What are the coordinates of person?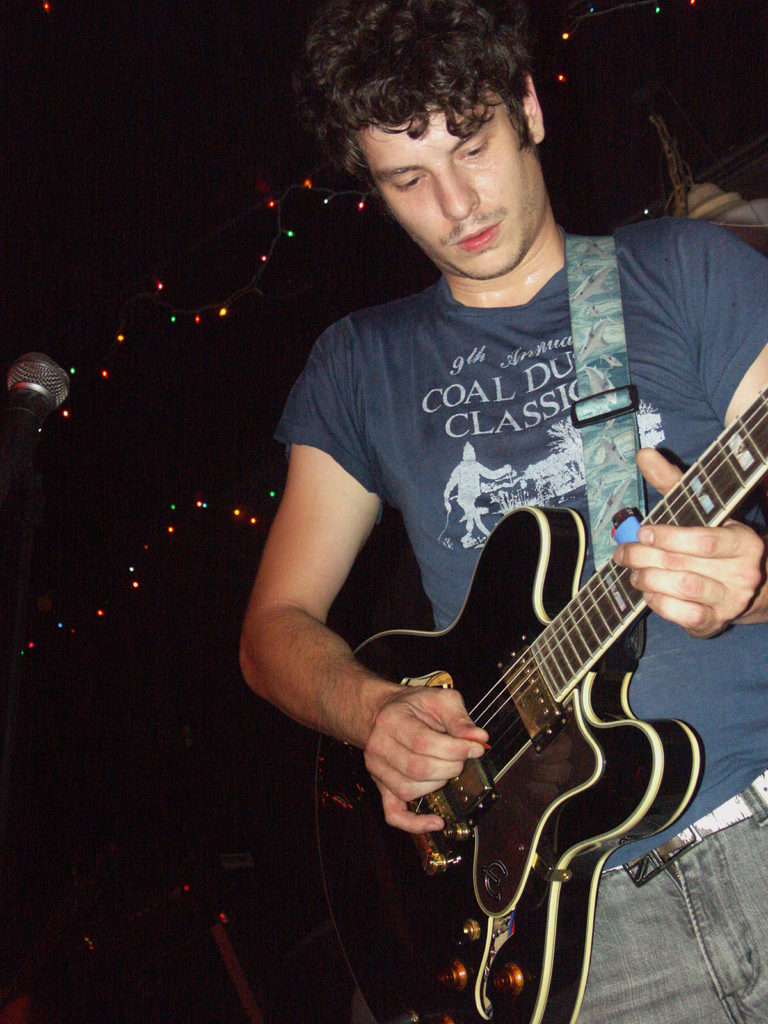
bbox=(279, 19, 736, 1010).
